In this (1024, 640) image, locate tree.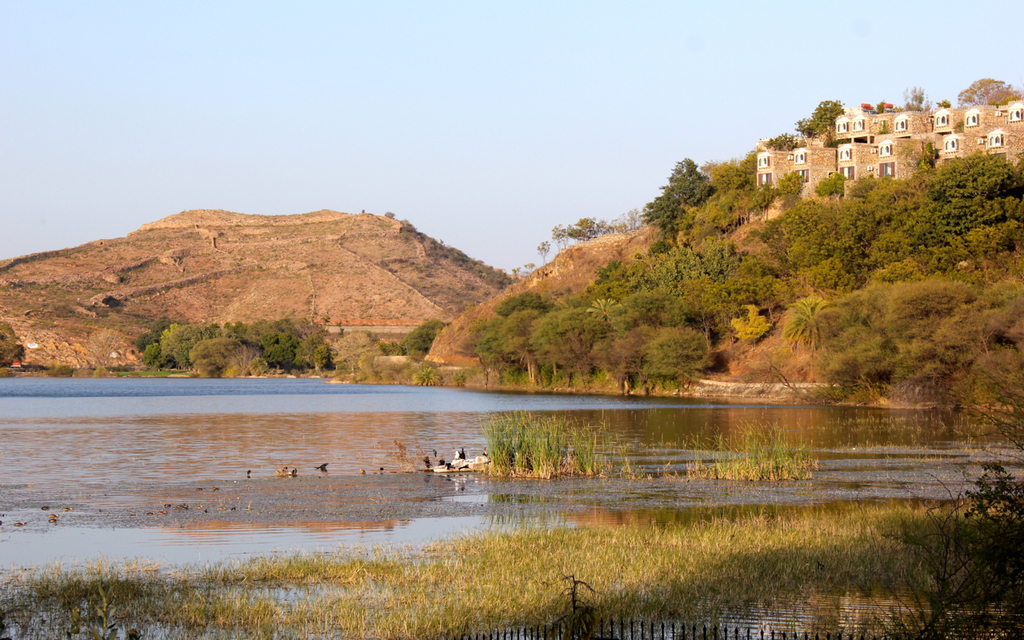
Bounding box: (508, 265, 525, 286).
